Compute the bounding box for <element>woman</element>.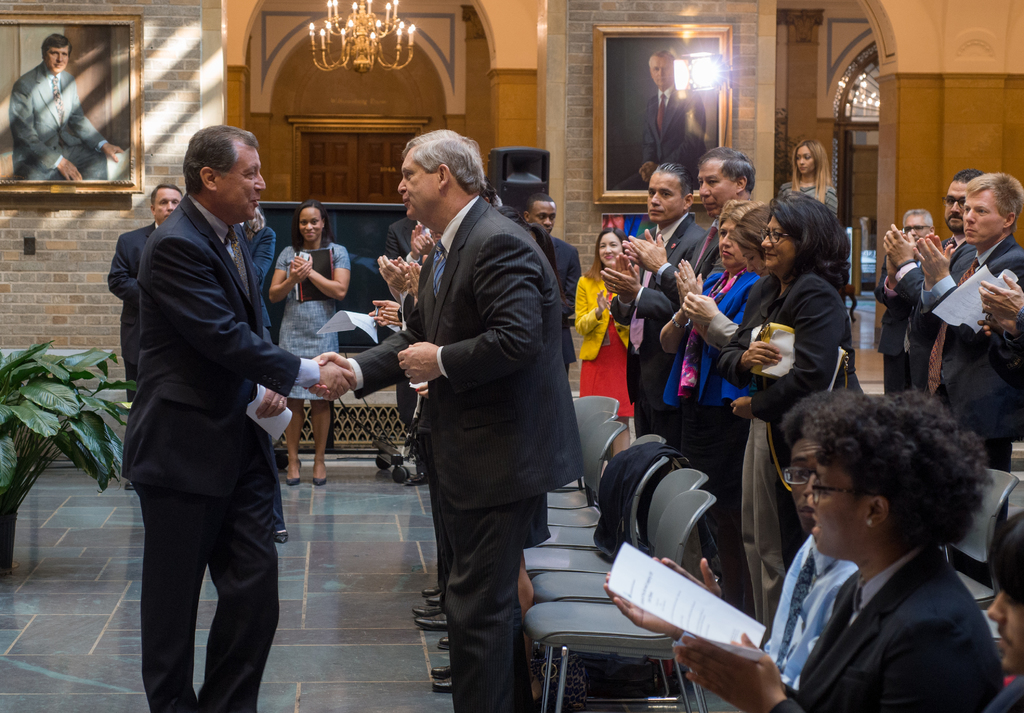
rect(675, 387, 1004, 712).
